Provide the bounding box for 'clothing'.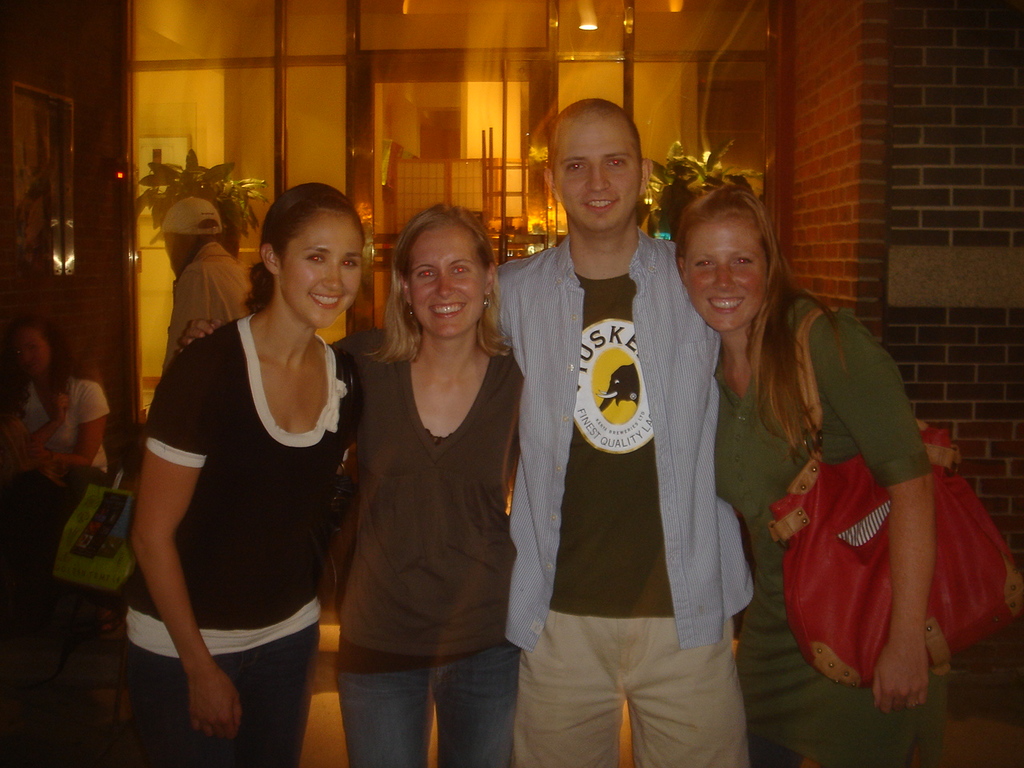
505/176/742/750.
